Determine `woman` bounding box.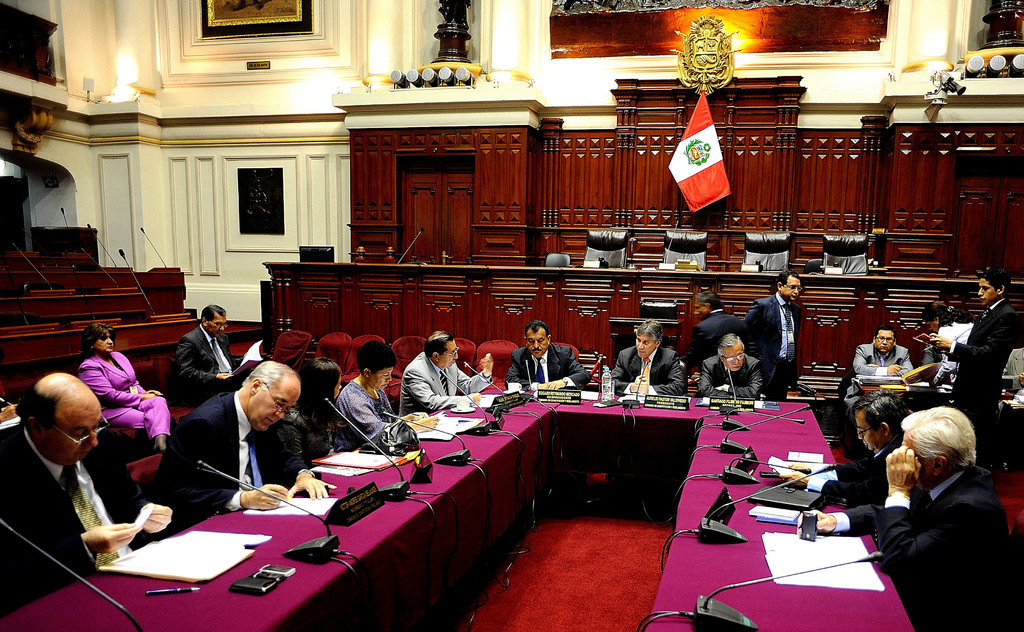
Determined: box=[328, 337, 439, 442].
